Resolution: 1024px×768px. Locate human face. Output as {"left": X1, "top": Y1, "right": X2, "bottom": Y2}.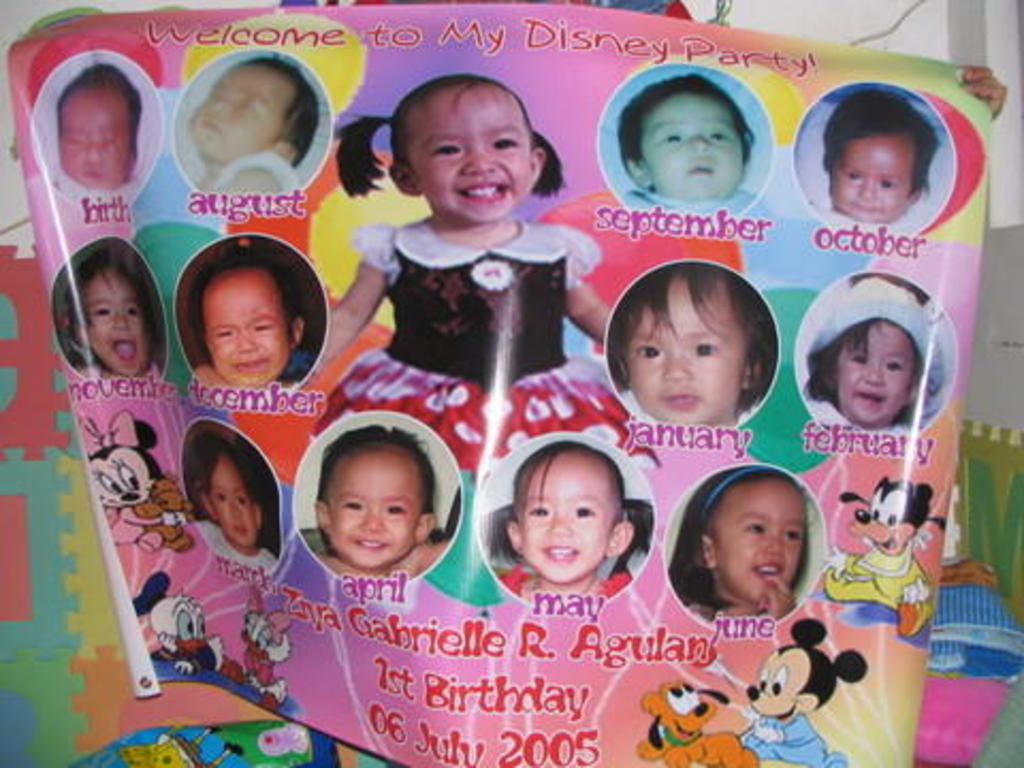
{"left": 87, "top": 273, "right": 154, "bottom": 375}.
